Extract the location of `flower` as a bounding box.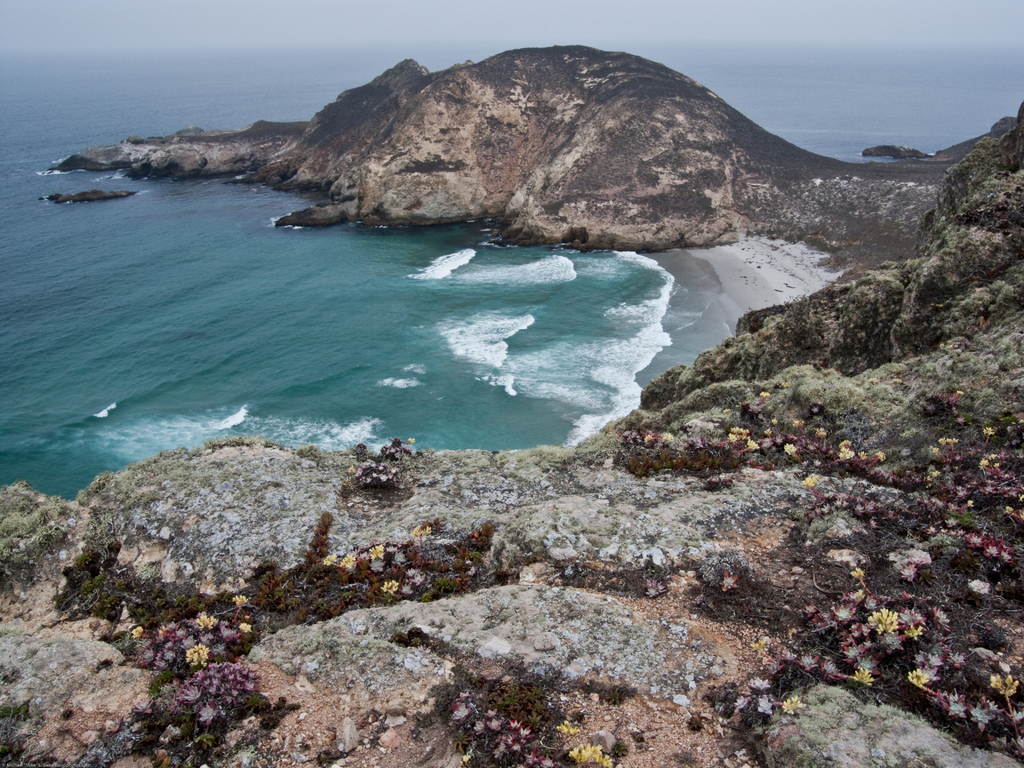
(230,593,245,607).
